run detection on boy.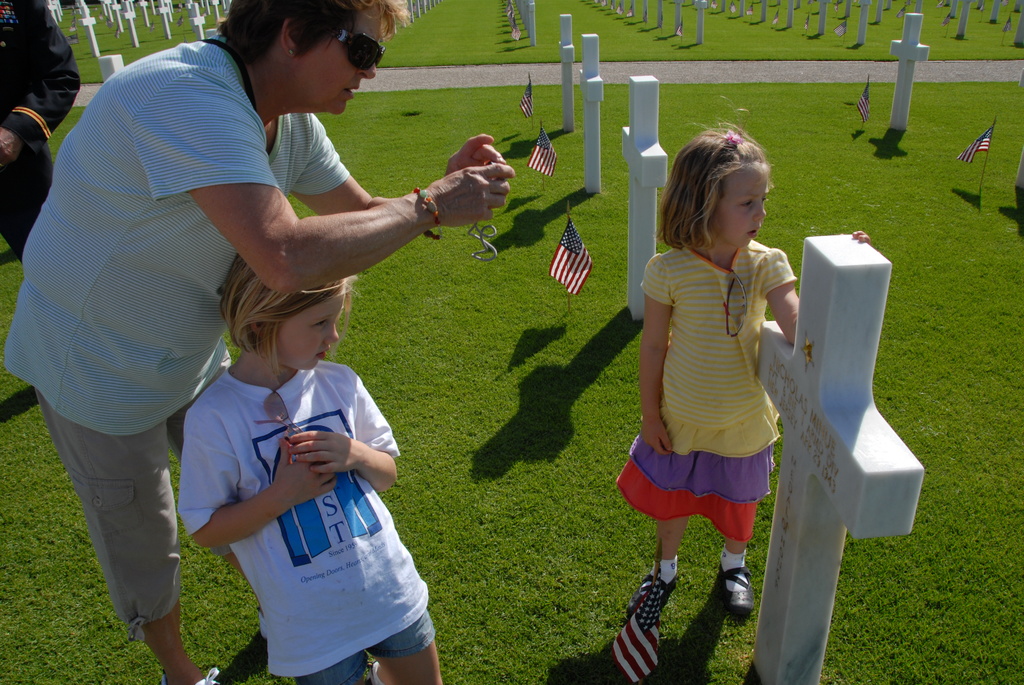
Result: select_region(78, 79, 454, 665).
